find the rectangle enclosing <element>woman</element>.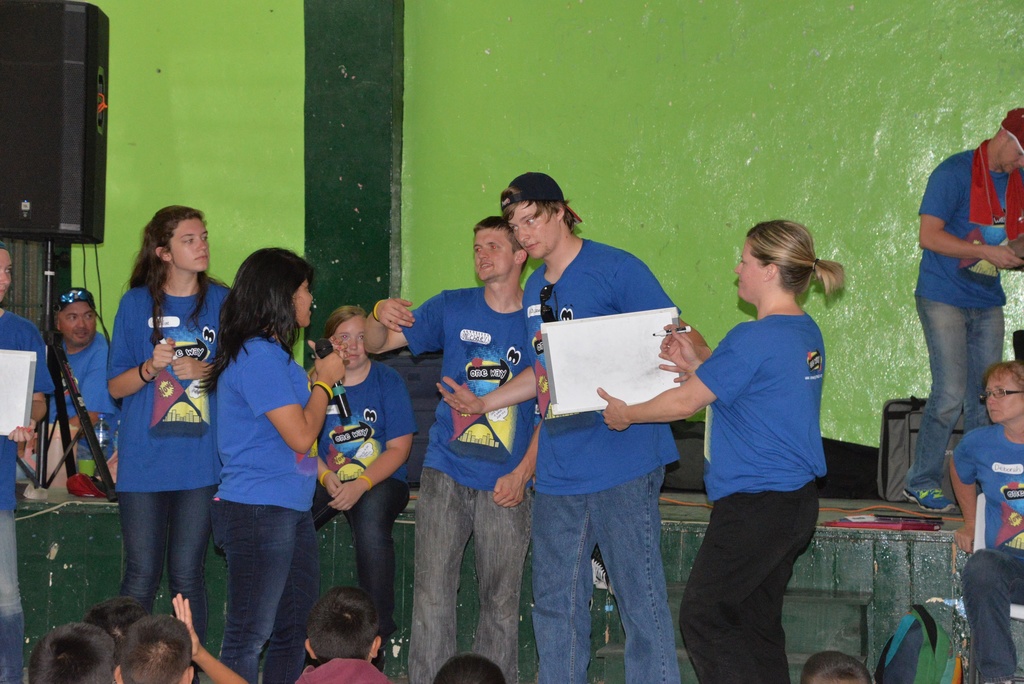
x1=948, y1=362, x2=1023, y2=683.
